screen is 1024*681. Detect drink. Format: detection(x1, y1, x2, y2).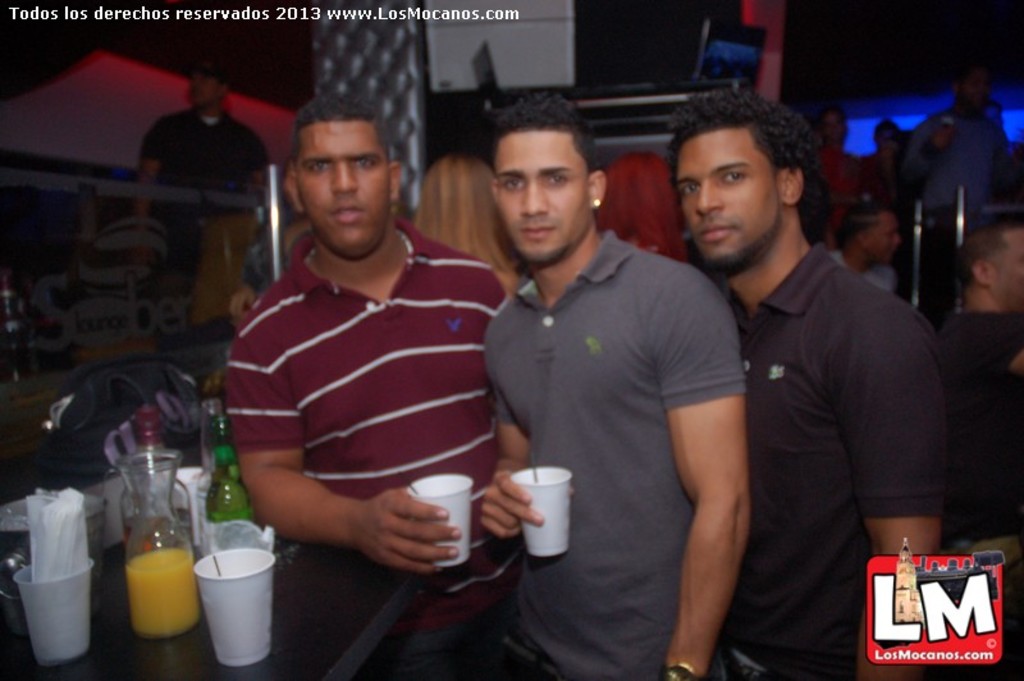
detection(205, 451, 252, 521).
